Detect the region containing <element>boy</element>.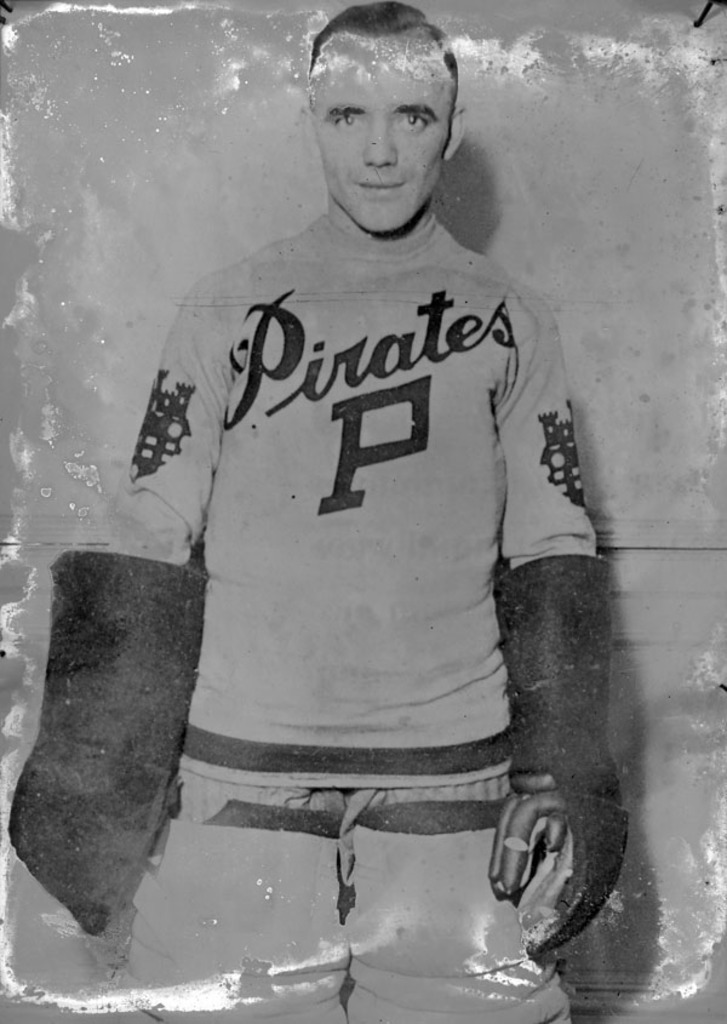
119 48 618 908.
